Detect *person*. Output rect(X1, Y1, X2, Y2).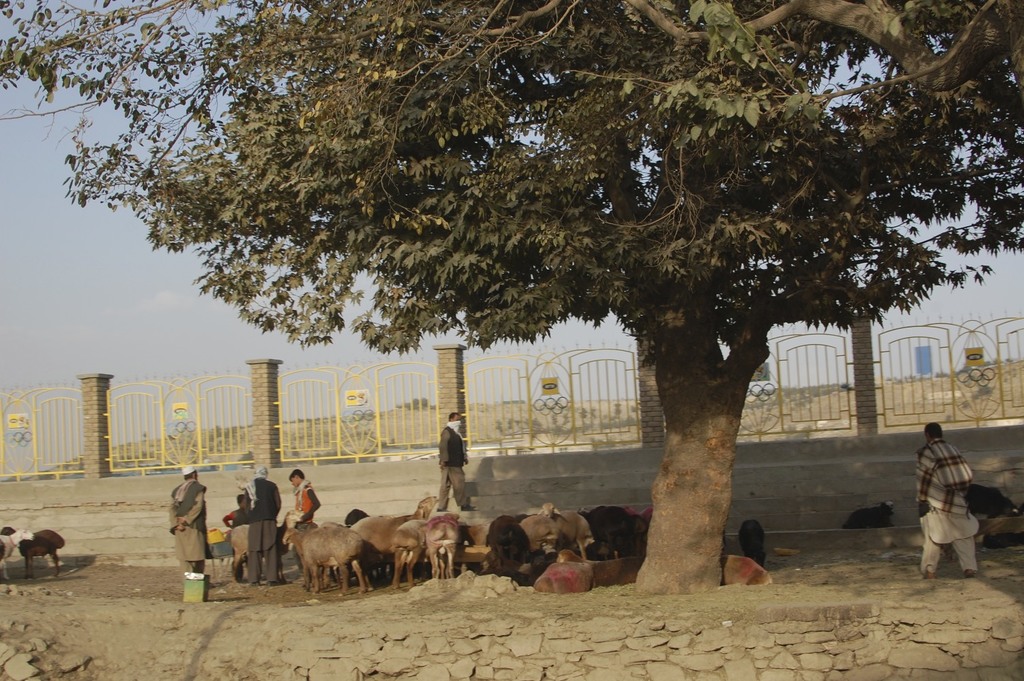
rect(919, 418, 990, 585).
